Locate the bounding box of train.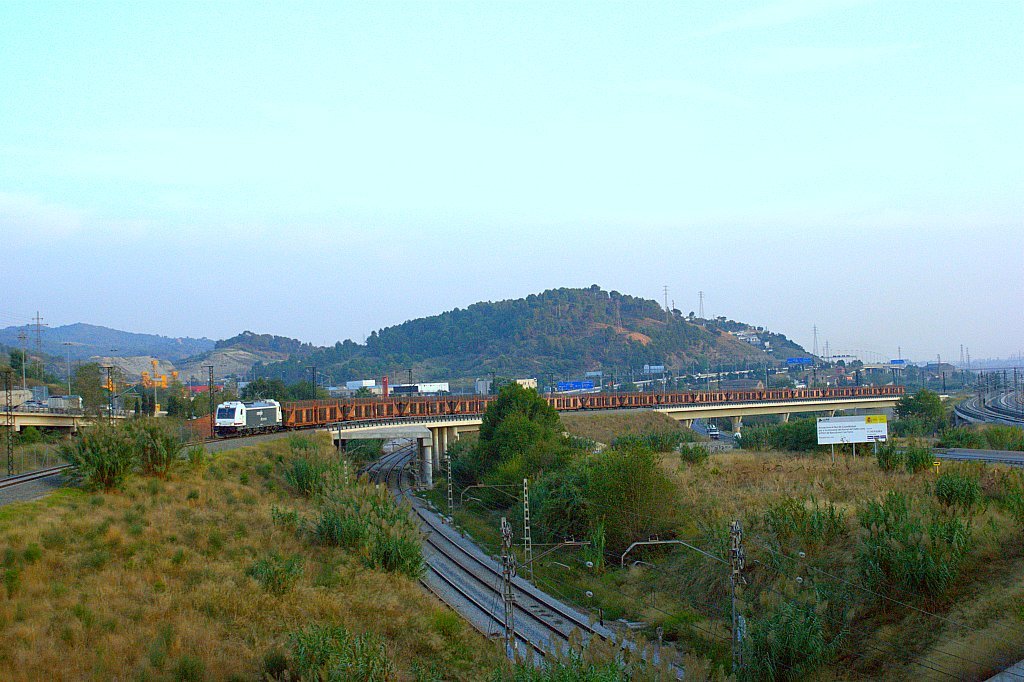
Bounding box: region(212, 385, 908, 434).
